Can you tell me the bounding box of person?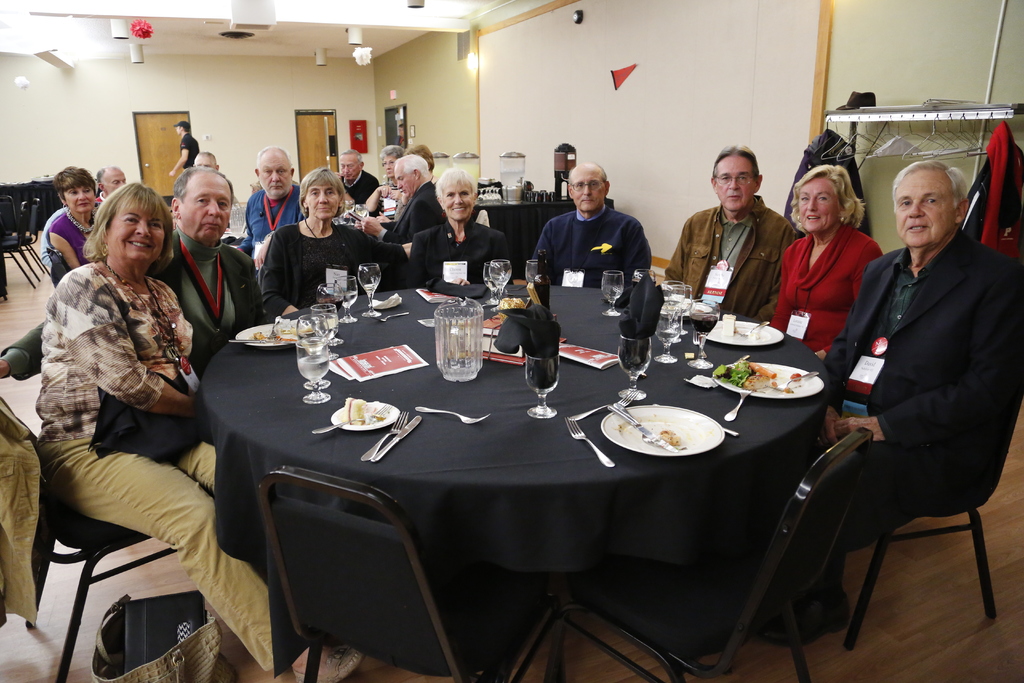
select_region(749, 158, 1023, 642).
